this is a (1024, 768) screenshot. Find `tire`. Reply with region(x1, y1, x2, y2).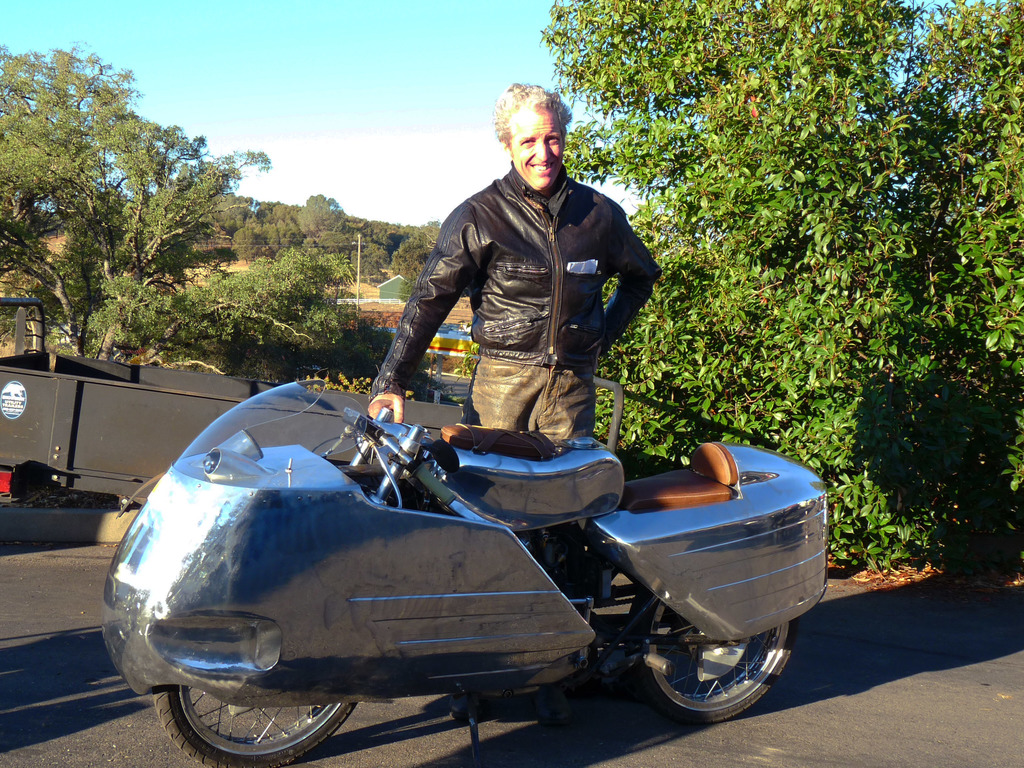
region(632, 607, 781, 725).
